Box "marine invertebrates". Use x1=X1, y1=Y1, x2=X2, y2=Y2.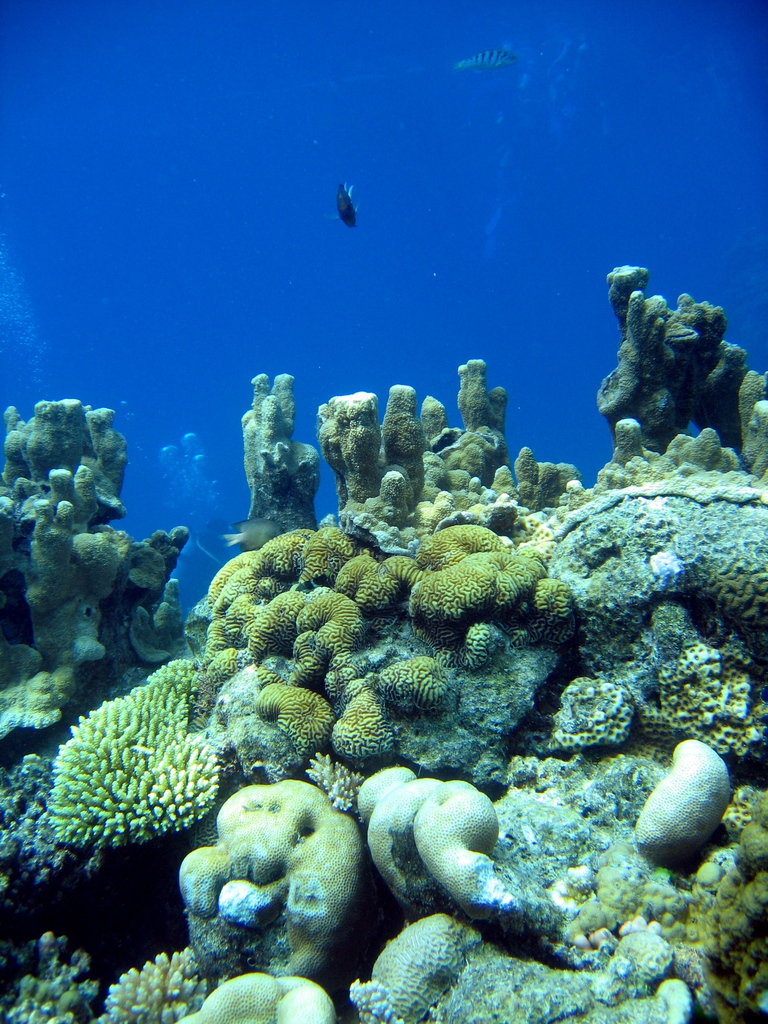
x1=420, y1=424, x2=524, y2=511.
